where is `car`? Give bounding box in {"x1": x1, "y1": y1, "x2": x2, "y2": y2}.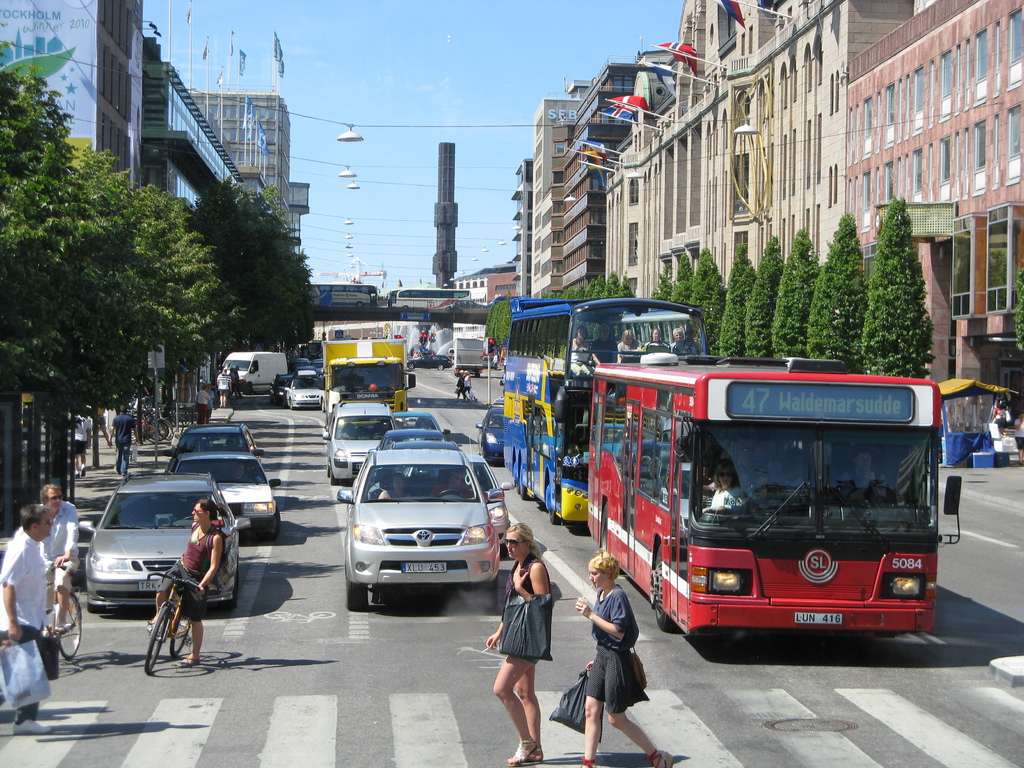
{"x1": 49, "y1": 488, "x2": 244, "y2": 653}.
